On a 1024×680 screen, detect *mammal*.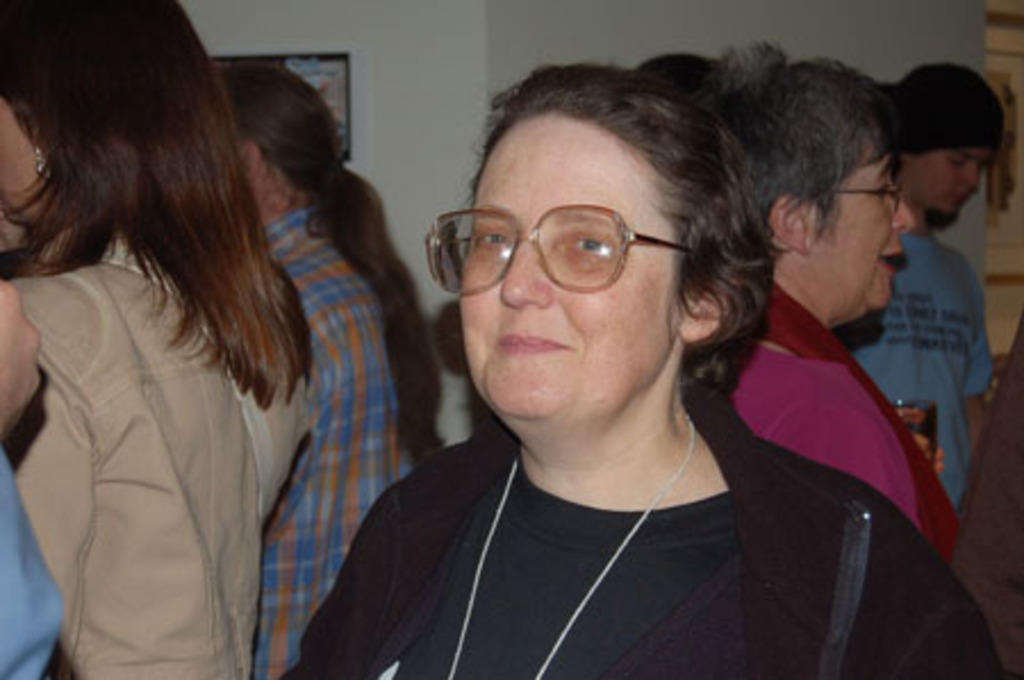
(0, 0, 312, 678).
